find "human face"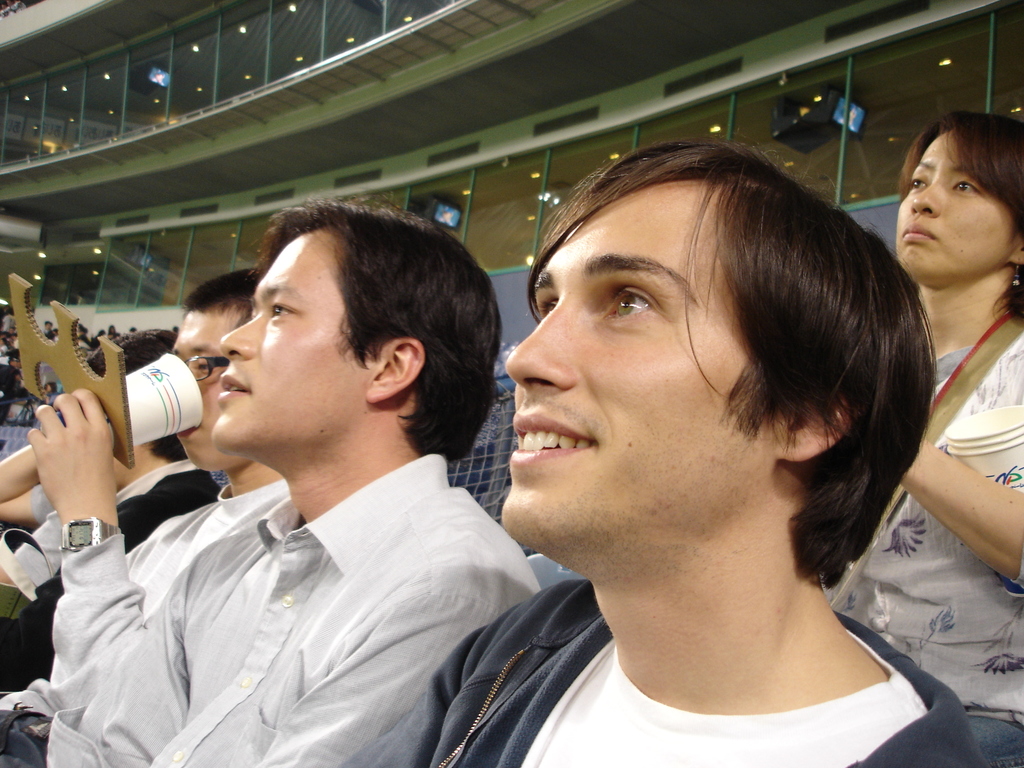
pyautogui.locateOnScreen(496, 179, 734, 534)
